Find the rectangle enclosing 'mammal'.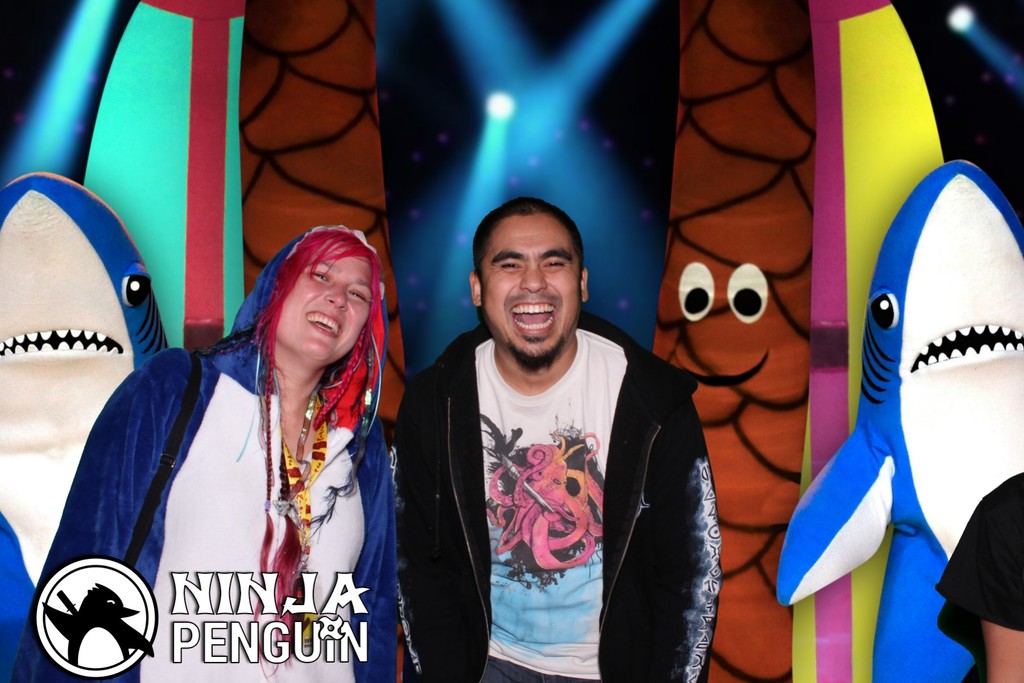
[x1=77, y1=208, x2=406, y2=639].
